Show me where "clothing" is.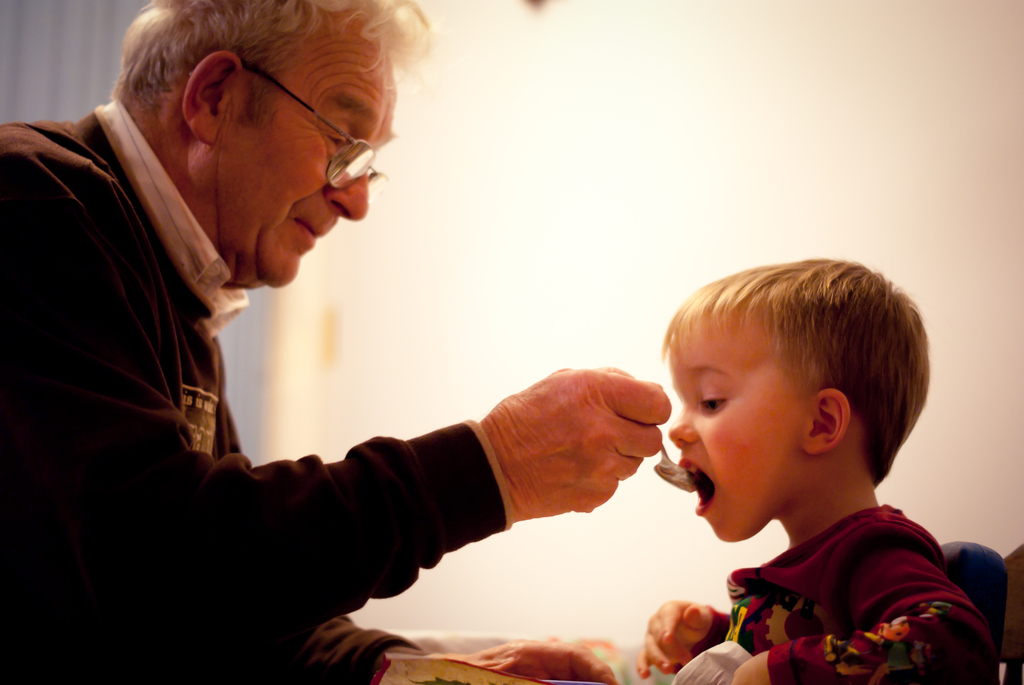
"clothing" is at box=[8, 83, 343, 566].
